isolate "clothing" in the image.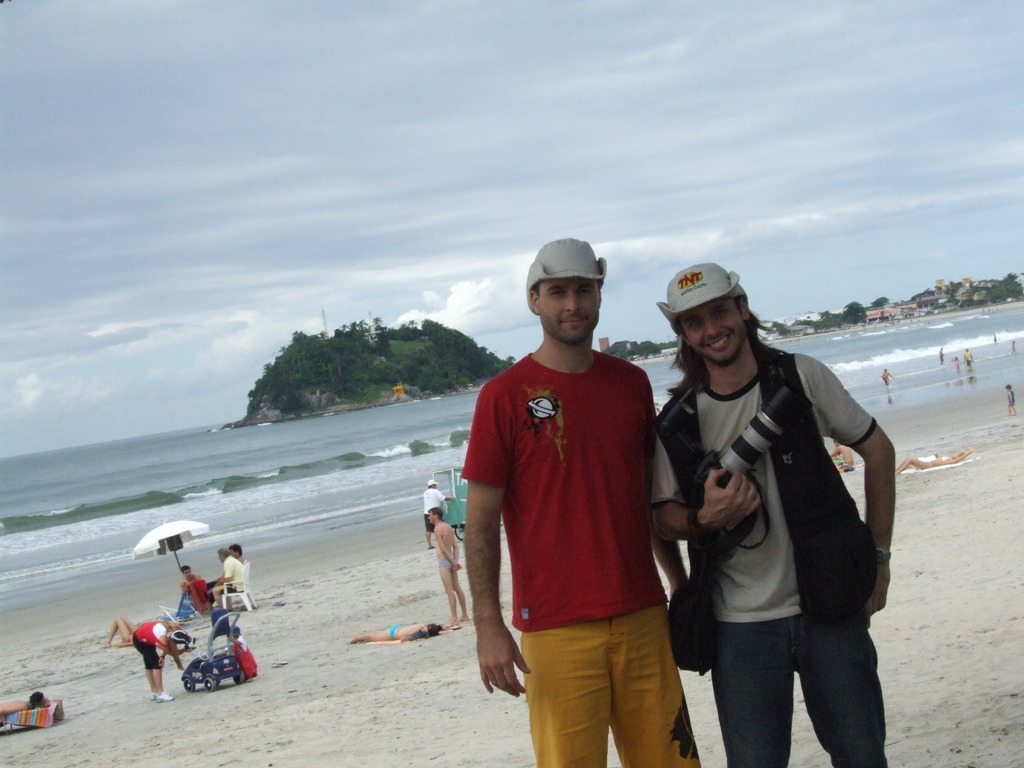
Isolated region: x1=231 y1=633 x2=257 y2=683.
